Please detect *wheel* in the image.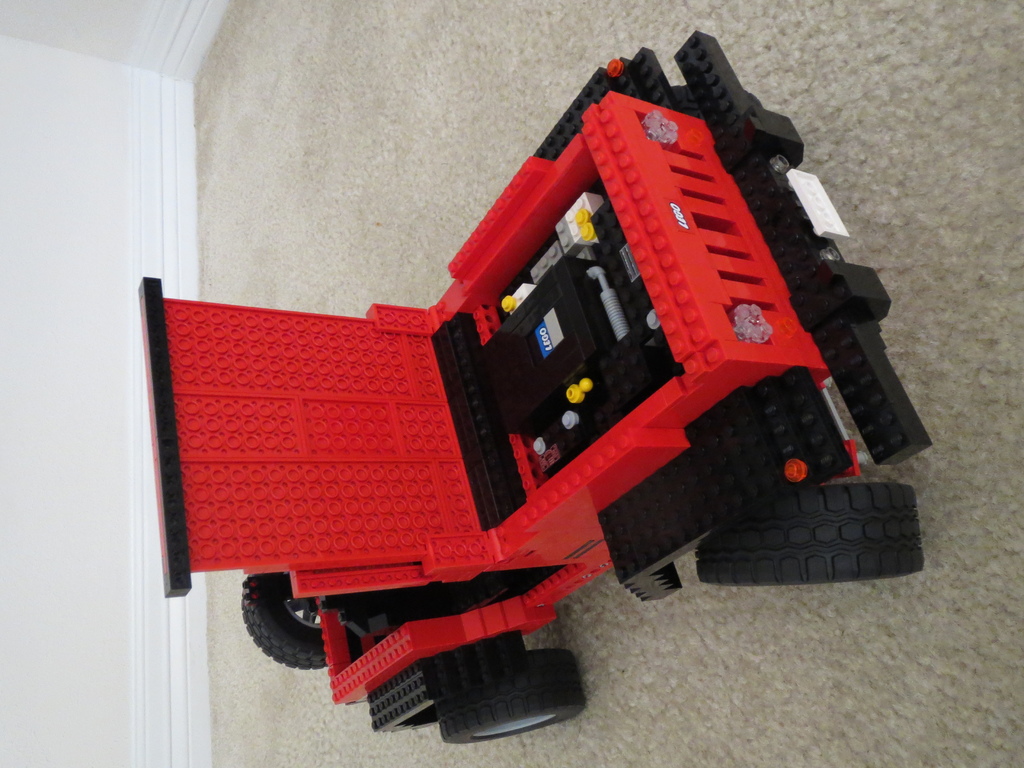
x1=436 y1=647 x2=588 y2=744.
